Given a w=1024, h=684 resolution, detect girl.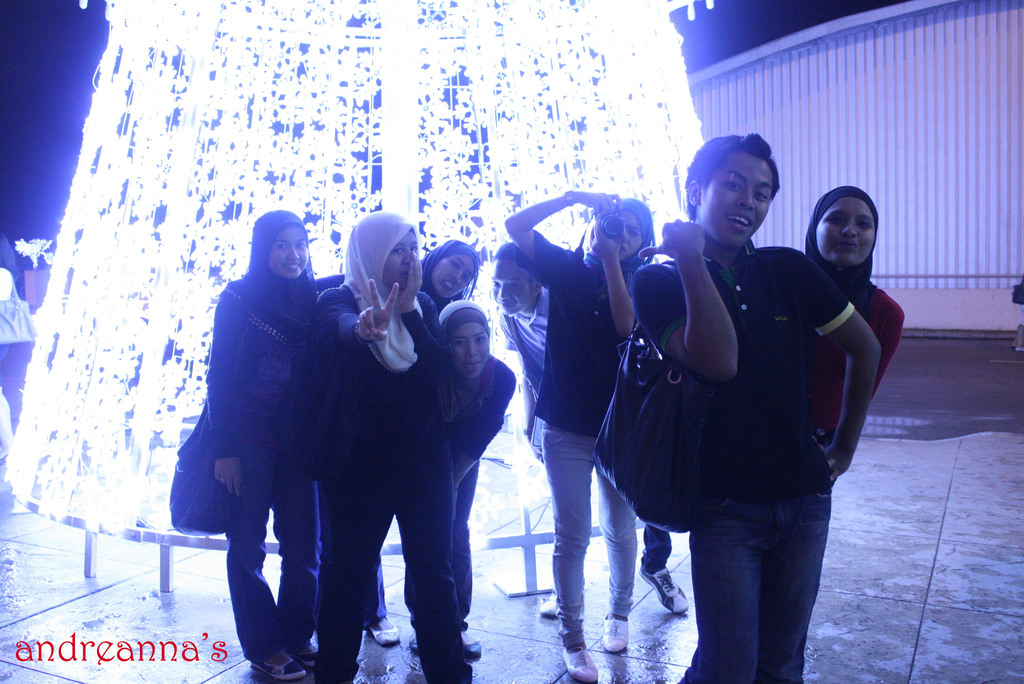
799,180,901,450.
